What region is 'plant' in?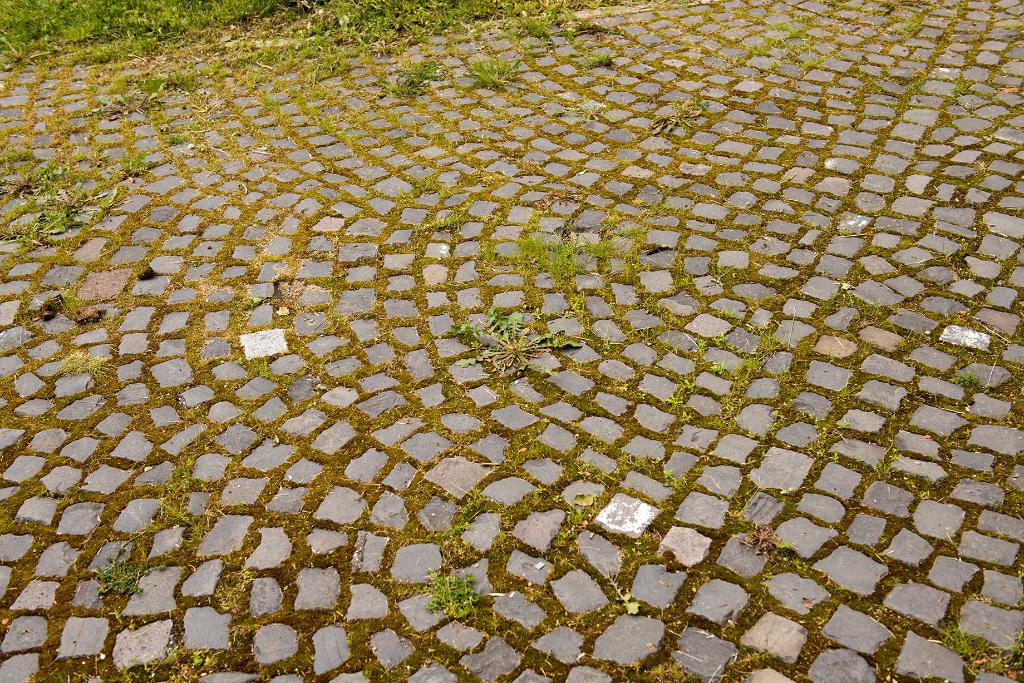
locate(546, 1, 564, 16).
